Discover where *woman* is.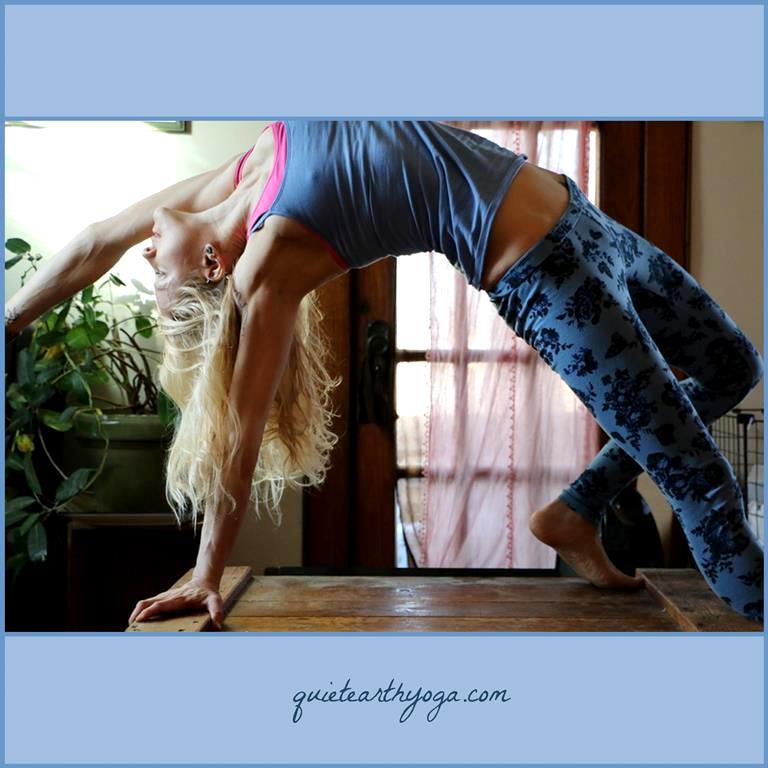
Discovered at 82:93:707:650.
